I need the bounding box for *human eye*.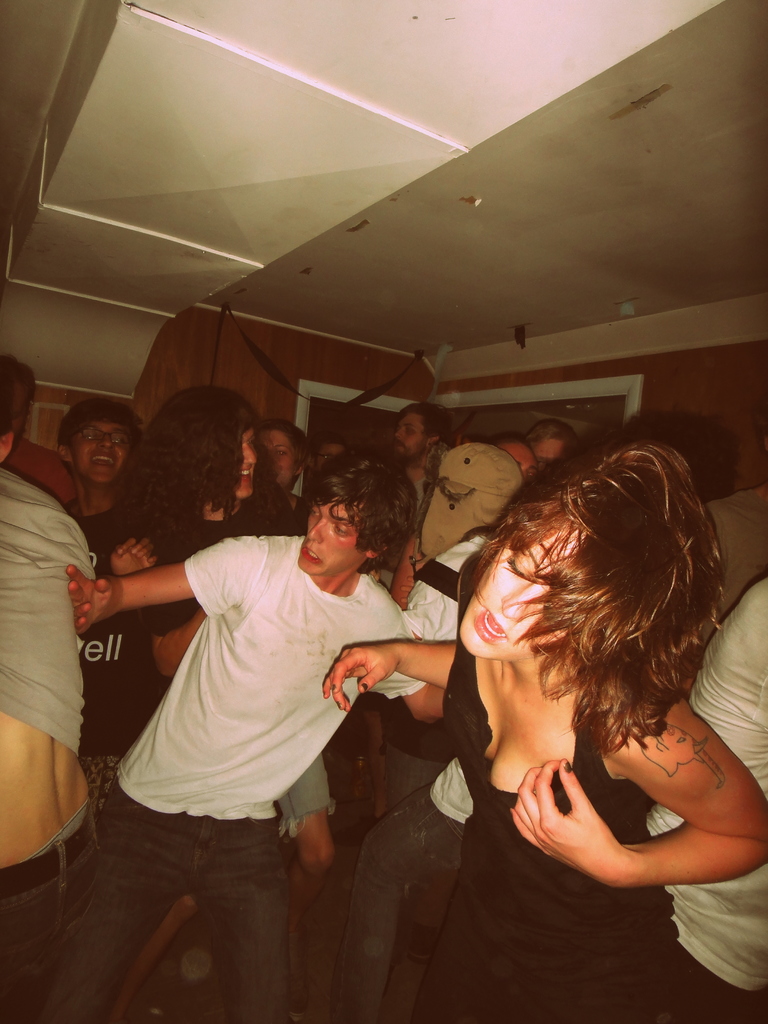
Here it is: 335, 525, 349, 541.
